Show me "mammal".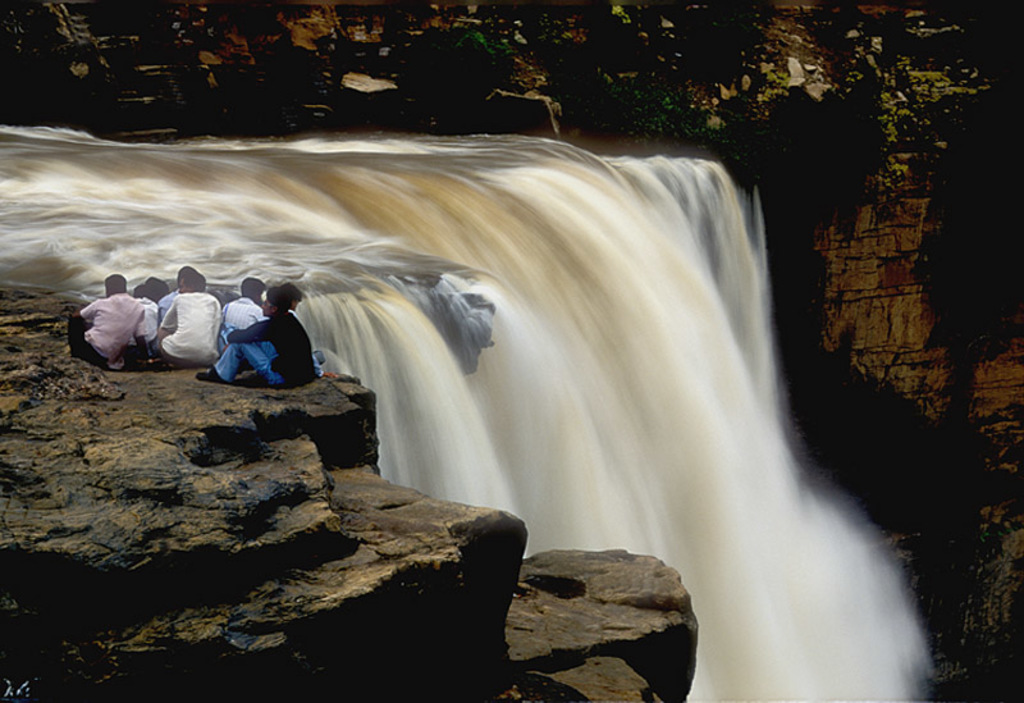
"mammal" is here: 221:275:266:333.
